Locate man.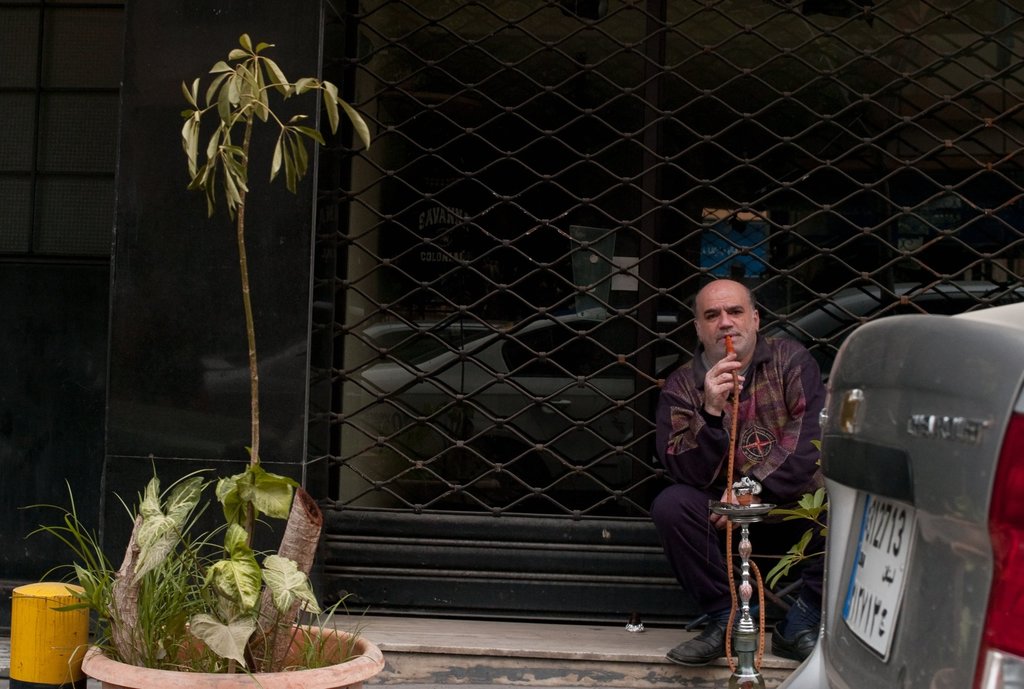
Bounding box: region(650, 261, 835, 663).
